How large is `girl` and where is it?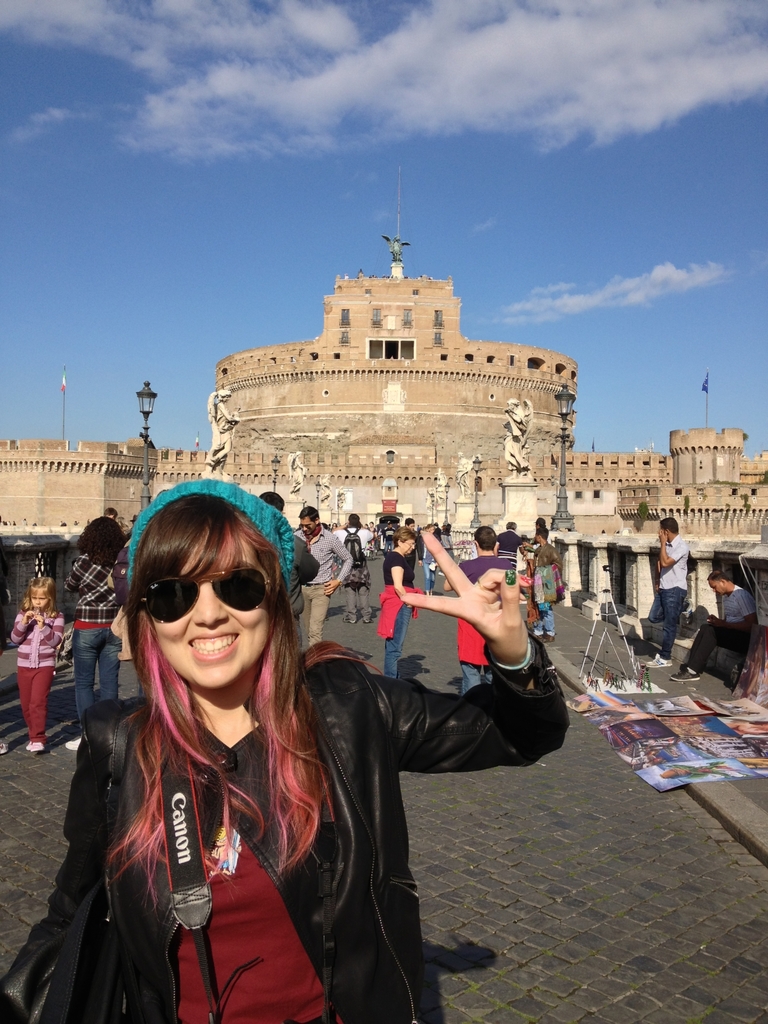
Bounding box: (left=1, top=476, right=569, bottom=1023).
